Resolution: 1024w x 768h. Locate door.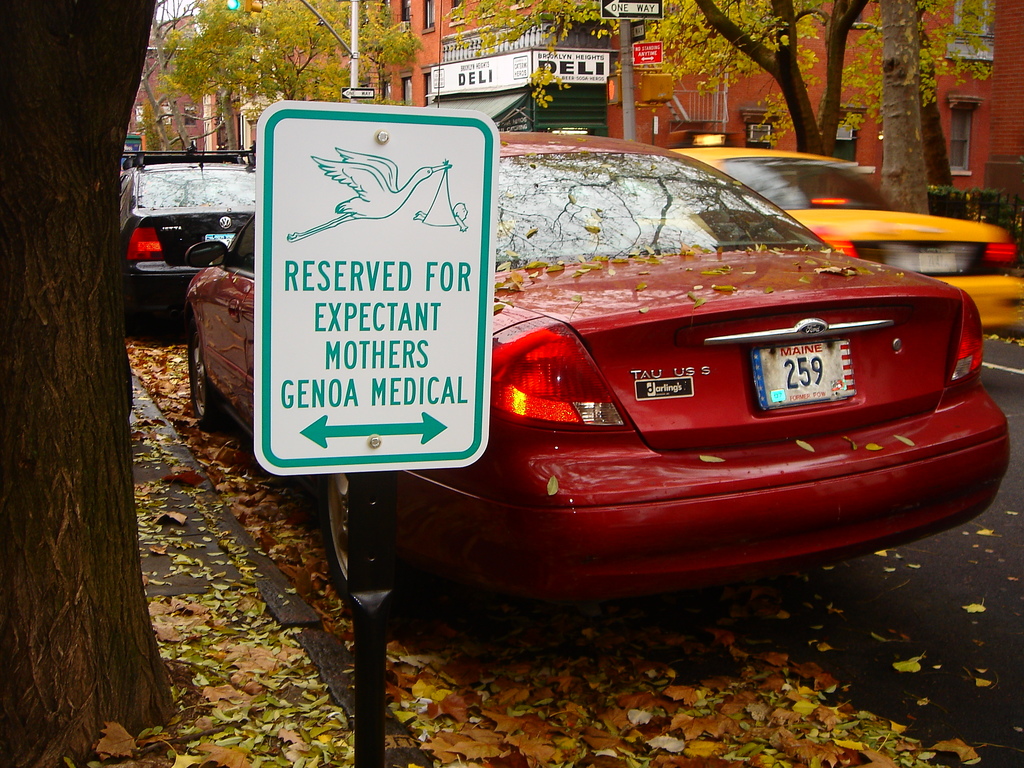
(left=212, top=217, right=250, bottom=419).
